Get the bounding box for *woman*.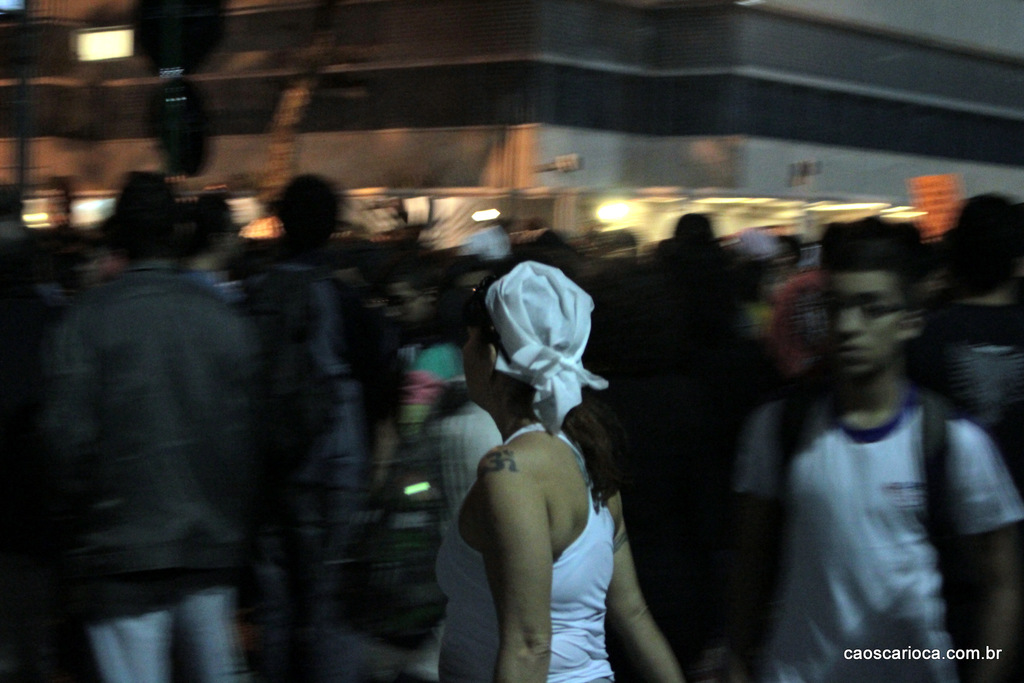
select_region(437, 270, 644, 668).
